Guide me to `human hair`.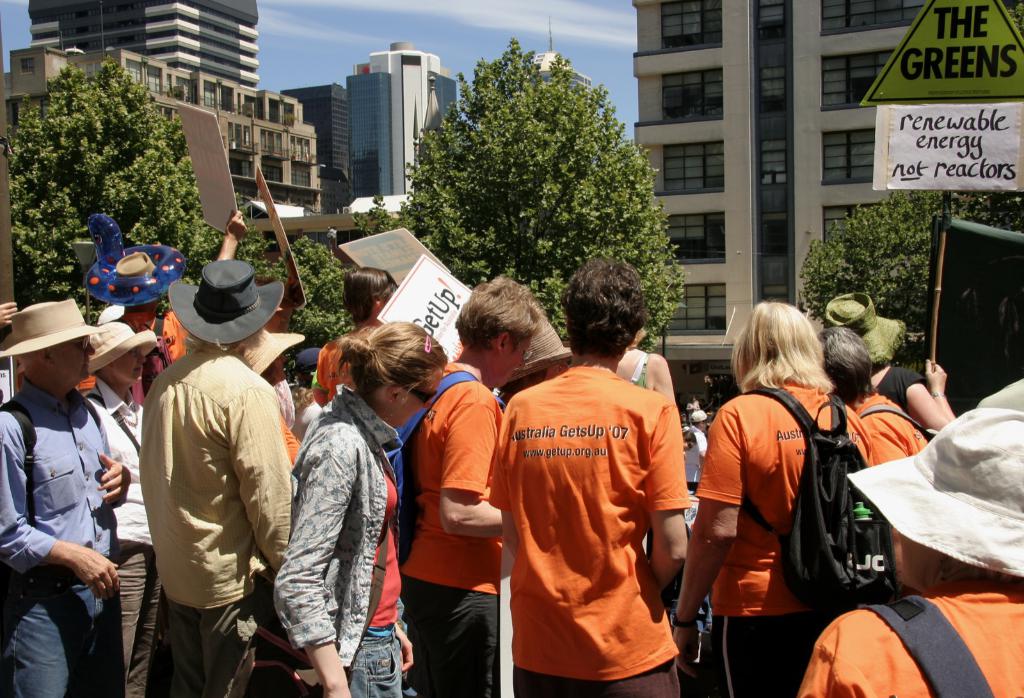
Guidance: 294/385/317/411.
